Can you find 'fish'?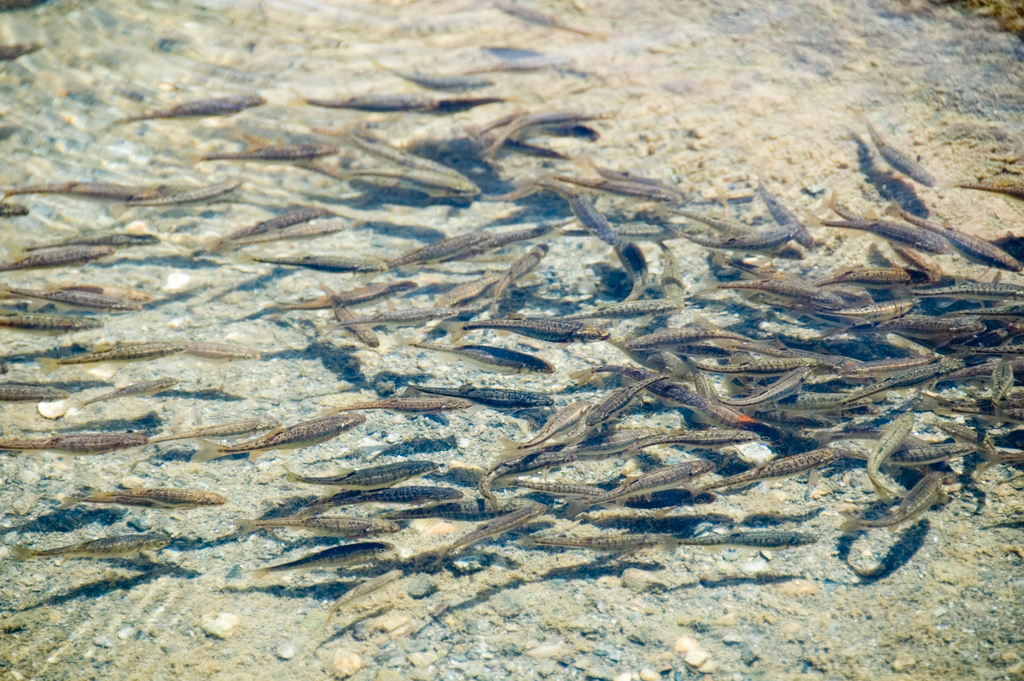
Yes, bounding box: box(342, 162, 479, 201).
